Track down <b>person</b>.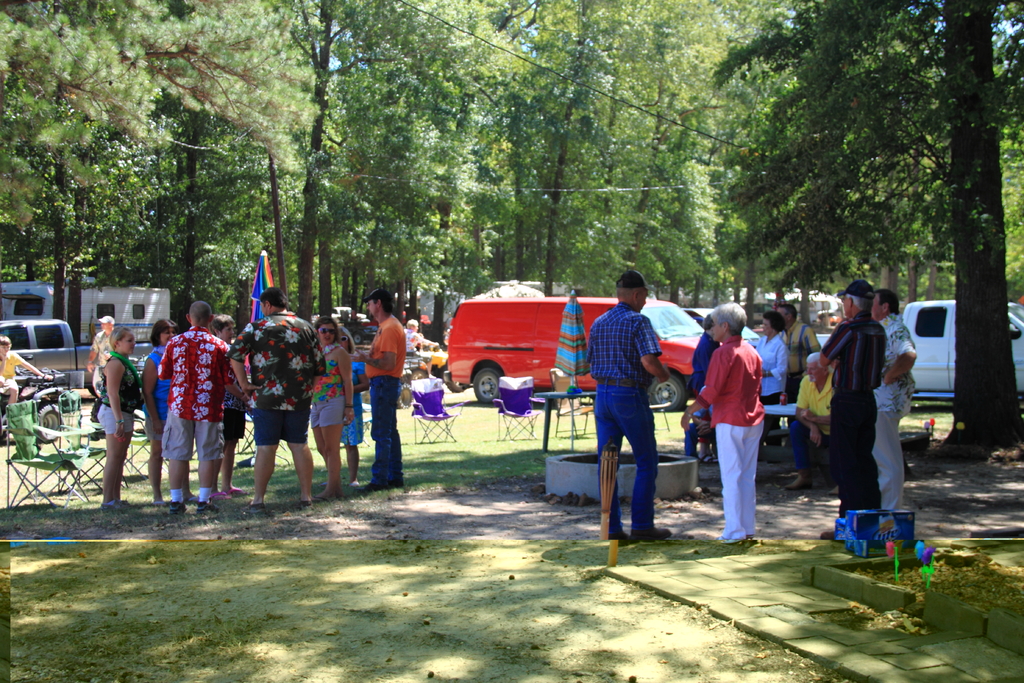
Tracked to (228,296,312,506).
